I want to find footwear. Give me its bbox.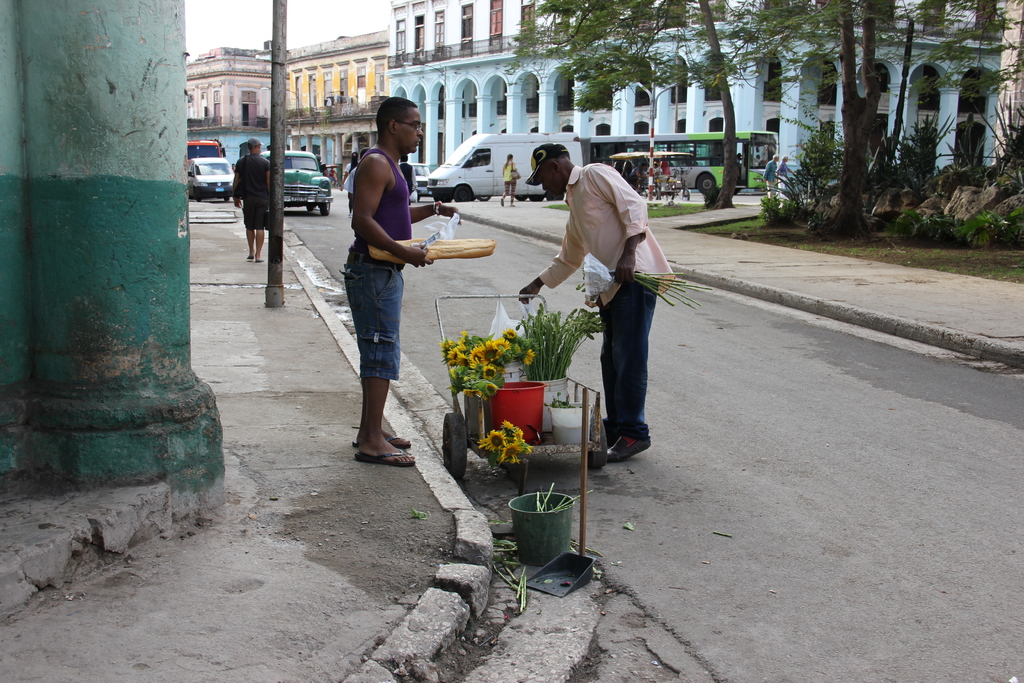
[346,421,408,454].
